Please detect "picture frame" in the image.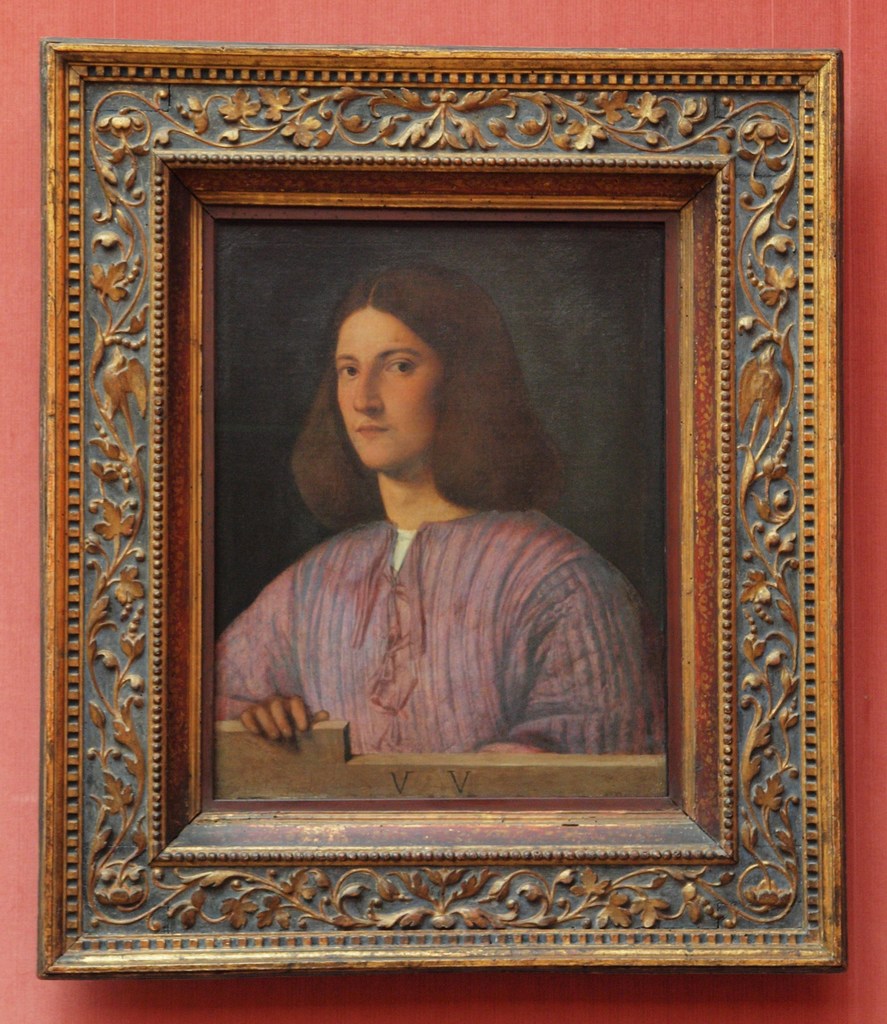
(left=39, top=36, right=844, bottom=976).
